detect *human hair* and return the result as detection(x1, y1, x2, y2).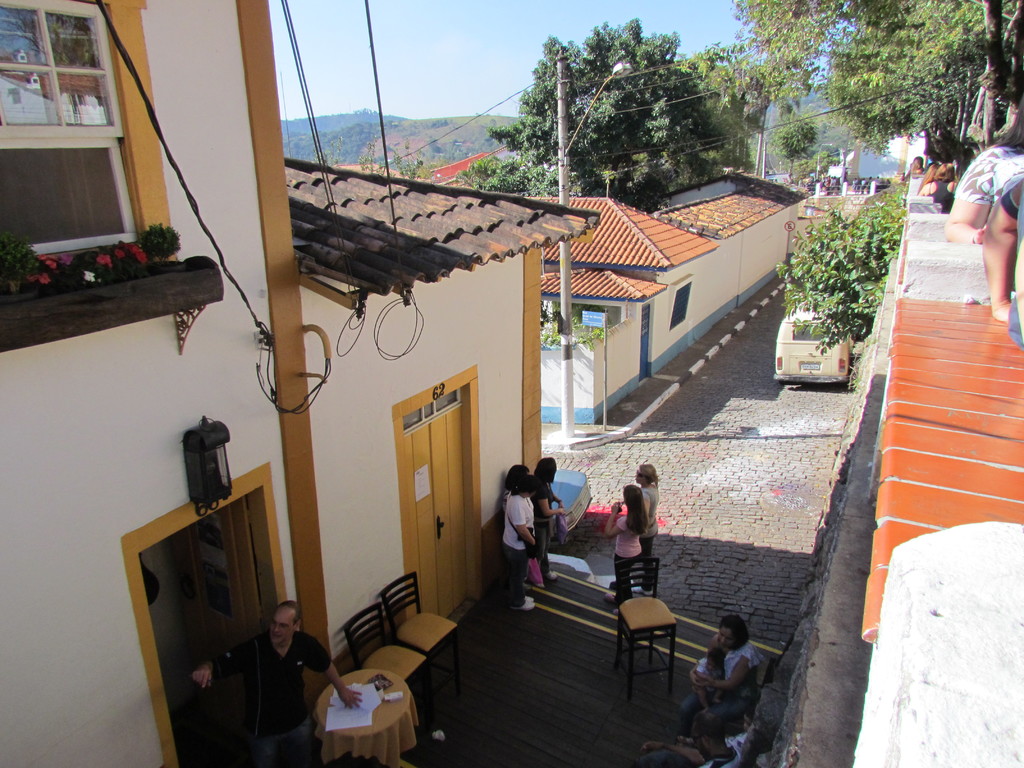
detection(994, 98, 1023, 152).
